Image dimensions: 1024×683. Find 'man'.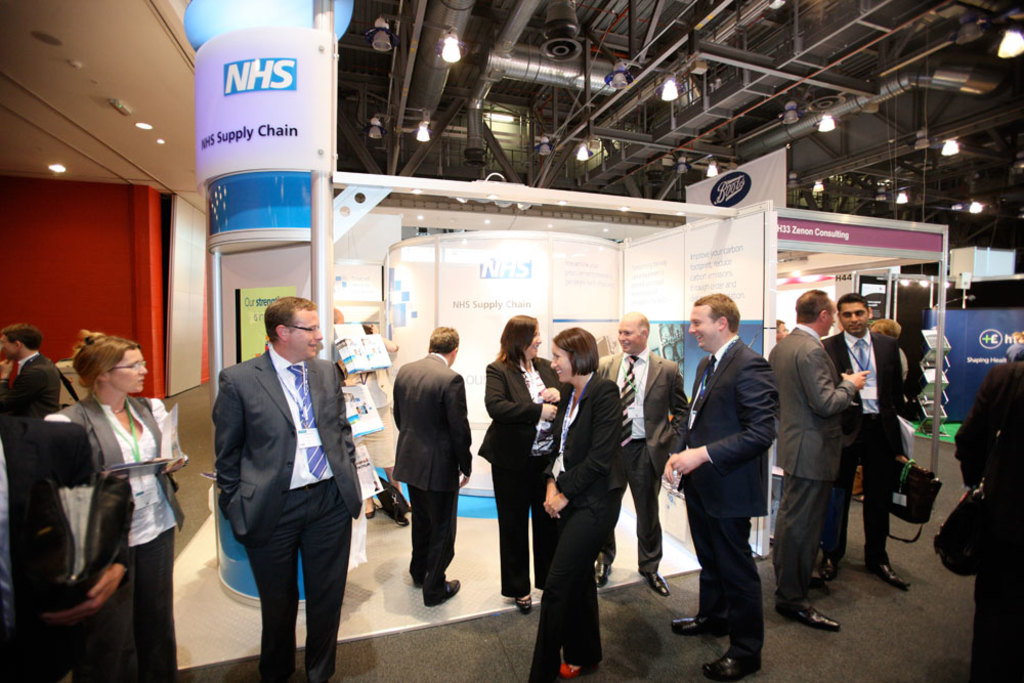
x1=388, y1=322, x2=480, y2=608.
